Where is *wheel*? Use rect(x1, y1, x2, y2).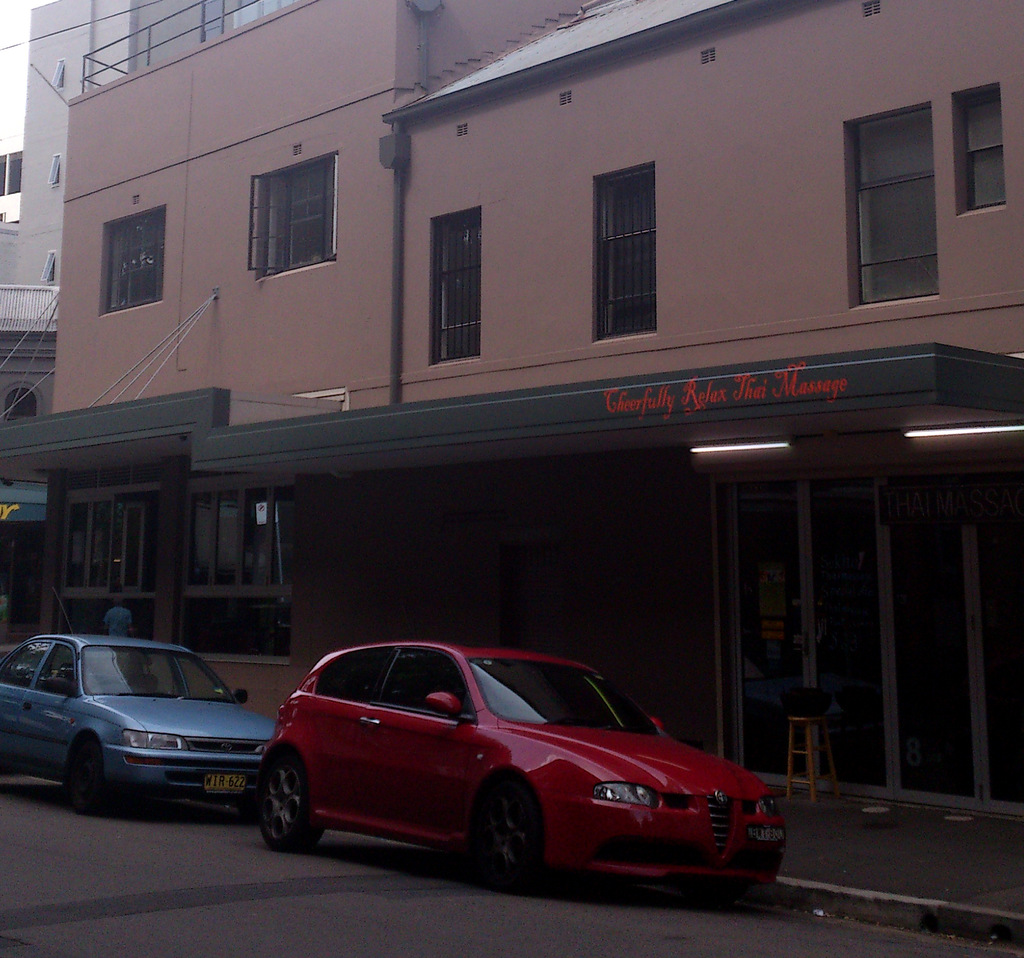
rect(239, 766, 319, 862).
